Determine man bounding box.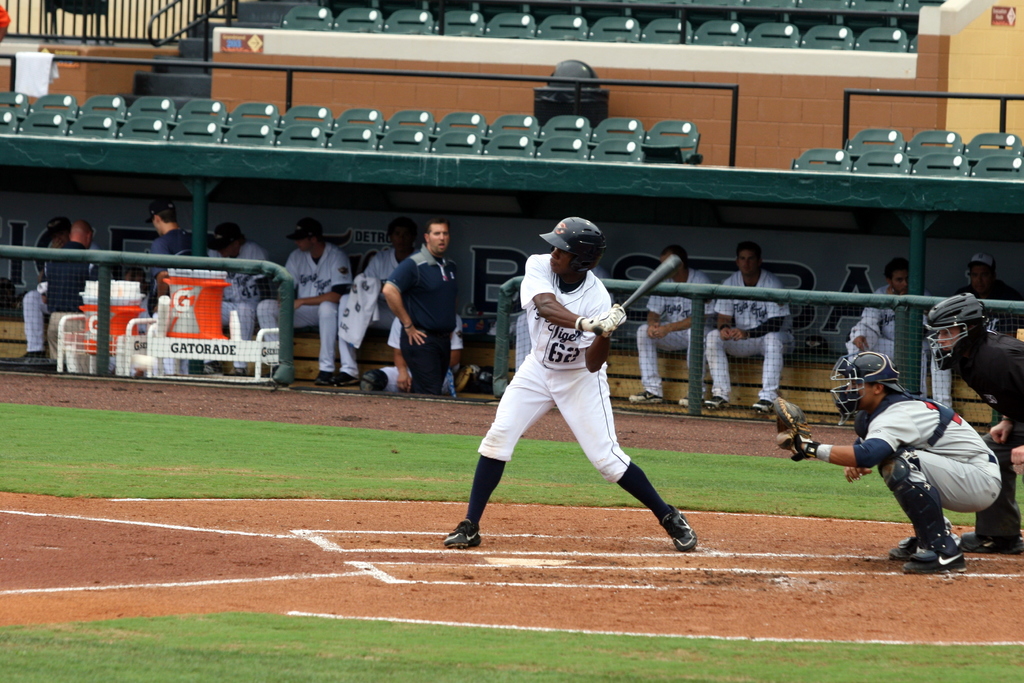
Determined: x1=18 y1=214 x2=98 y2=368.
